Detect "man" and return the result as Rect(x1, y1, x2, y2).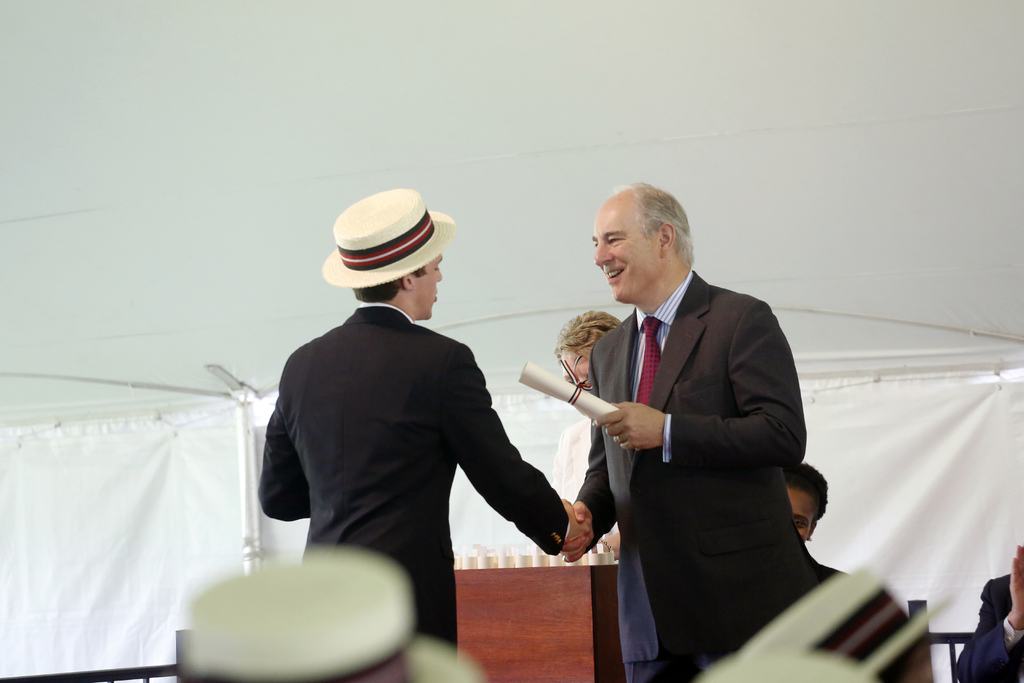
Rect(951, 545, 1023, 682).
